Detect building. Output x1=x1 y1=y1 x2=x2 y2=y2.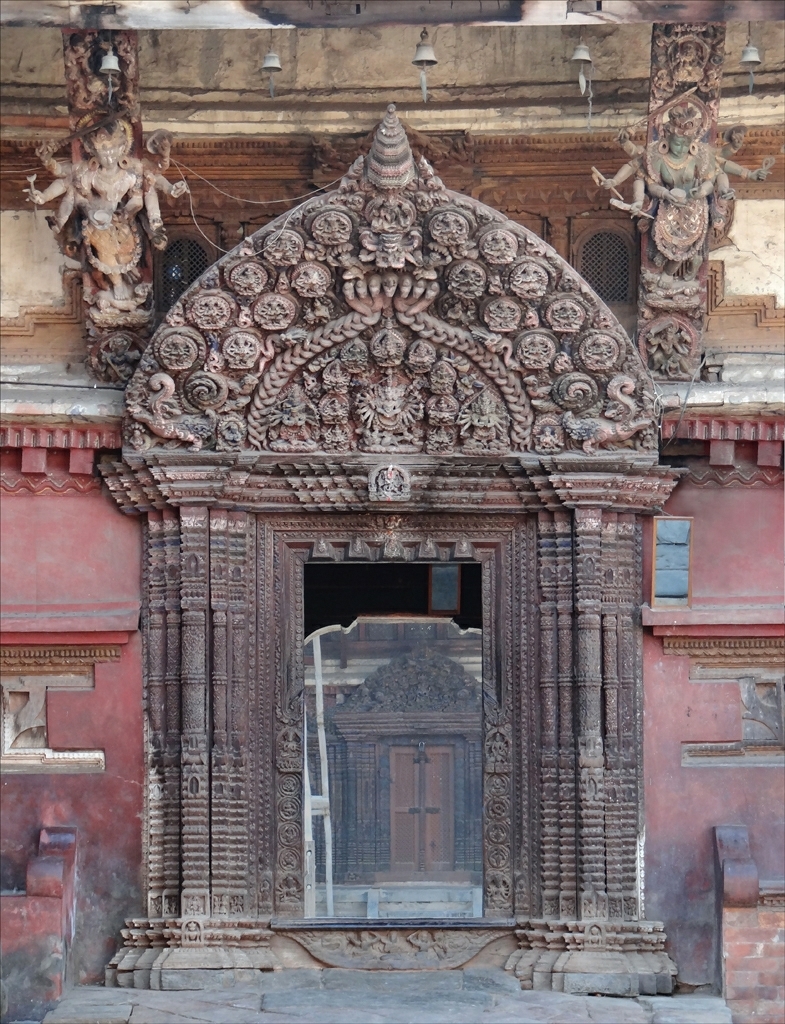
x1=0 y1=0 x2=784 y2=996.
